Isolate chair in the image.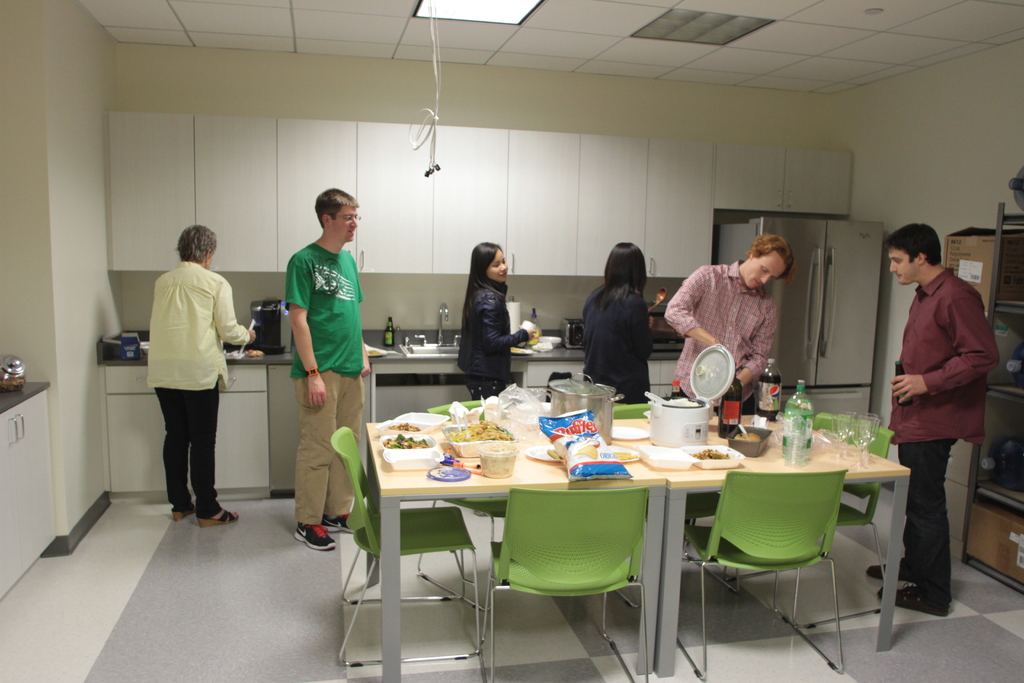
Isolated region: 616 401 719 609.
